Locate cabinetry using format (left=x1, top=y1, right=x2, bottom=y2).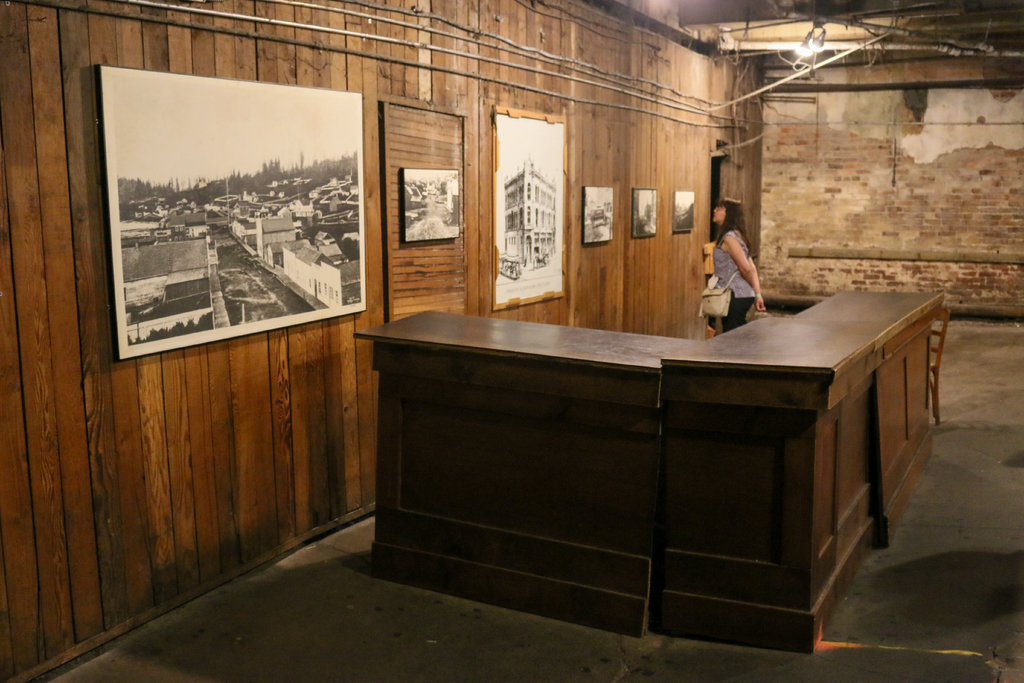
(left=761, top=277, right=960, bottom=509).
